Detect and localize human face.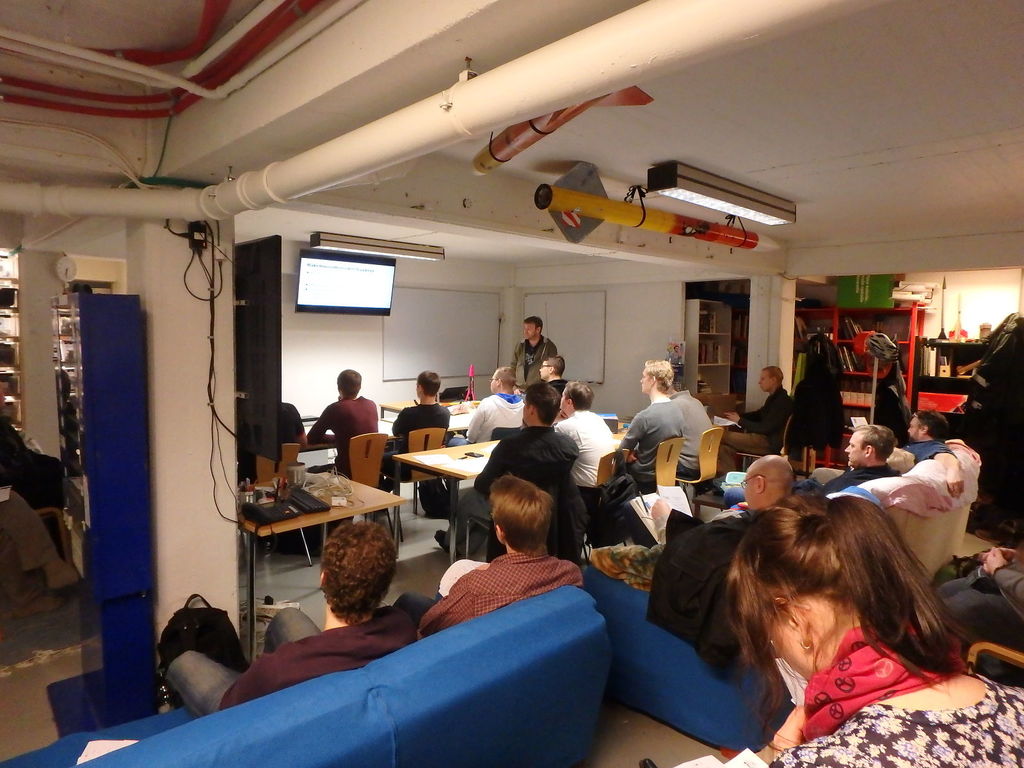
Localized at x1=757, y1=372, x2=773, y2=392.
